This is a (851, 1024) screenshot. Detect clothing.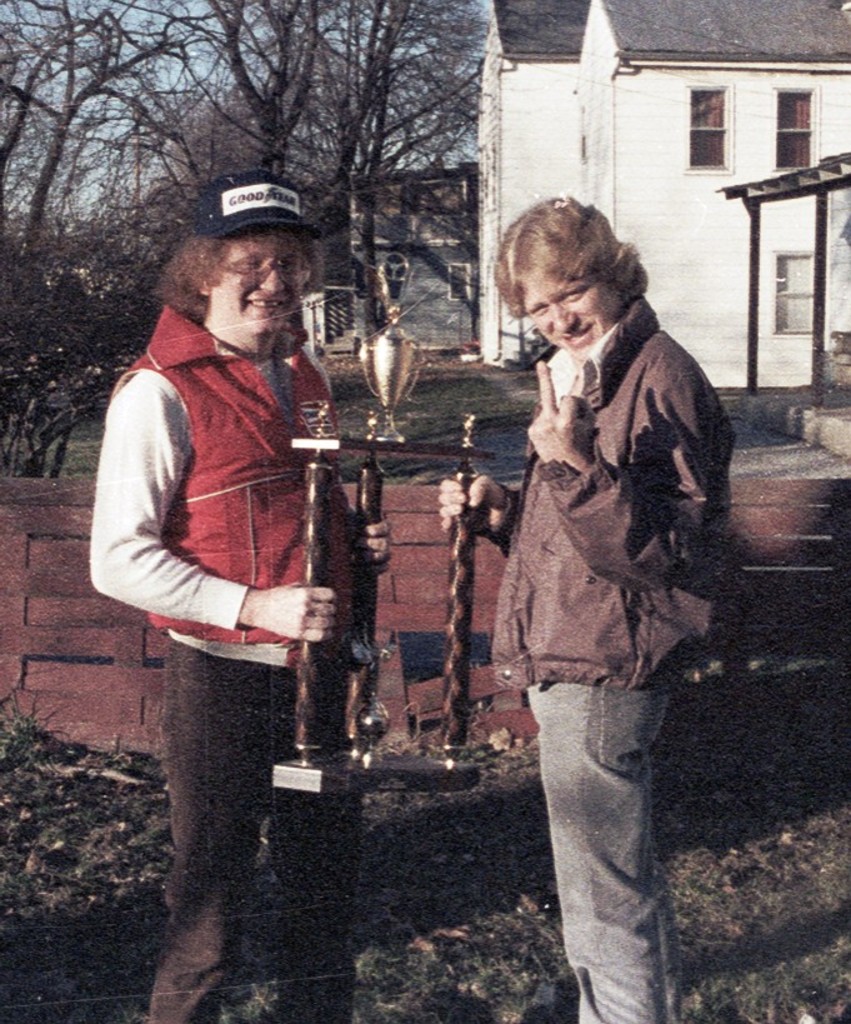
<box>482,296,737,1023</box>.
